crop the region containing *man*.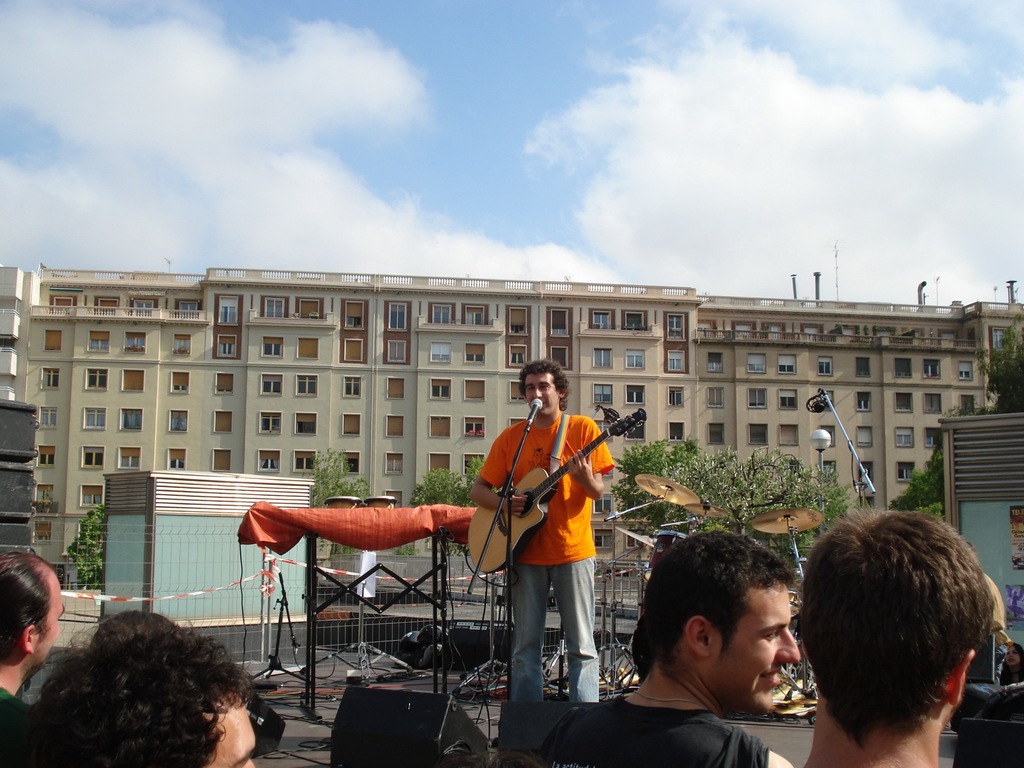
Crop region: box=[470, 358, 611, 703].
